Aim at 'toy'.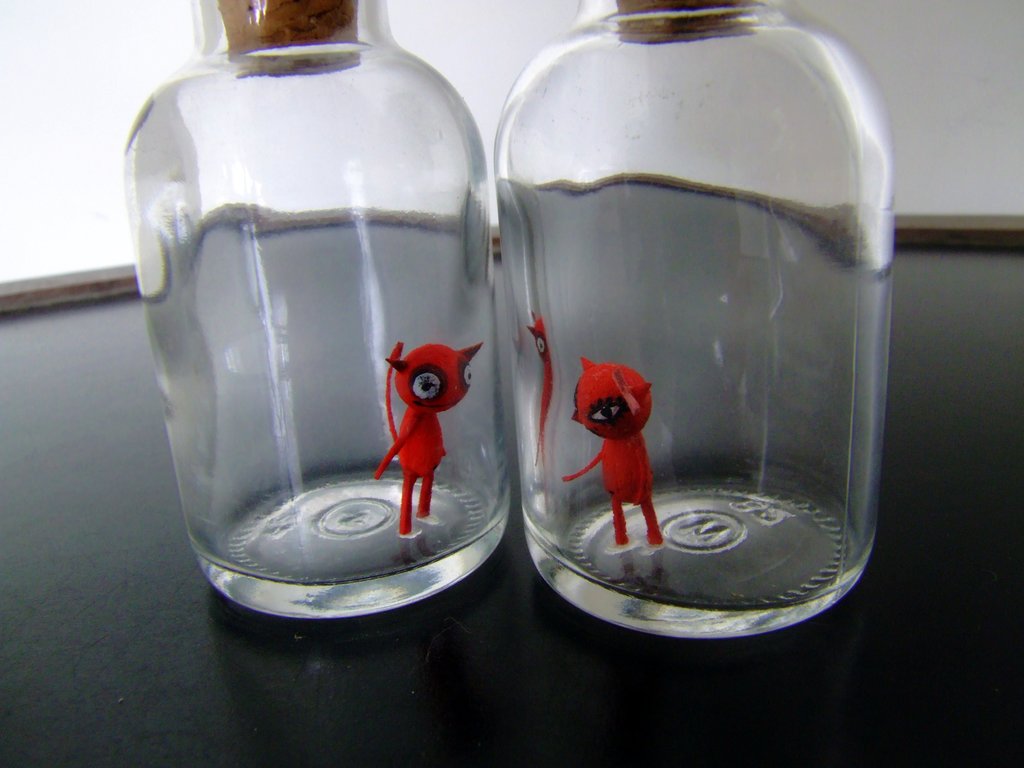
Aimed at BBox(371, 341, 483, 537).
